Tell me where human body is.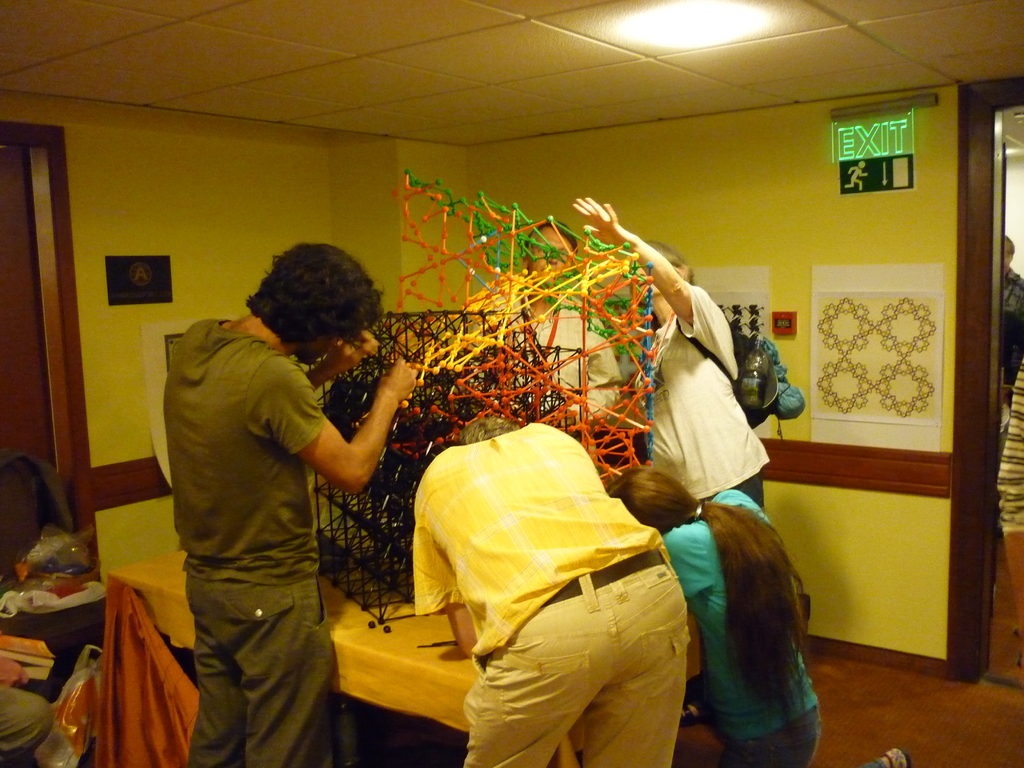
human body is at select_region(406, 420, 692, 767).
